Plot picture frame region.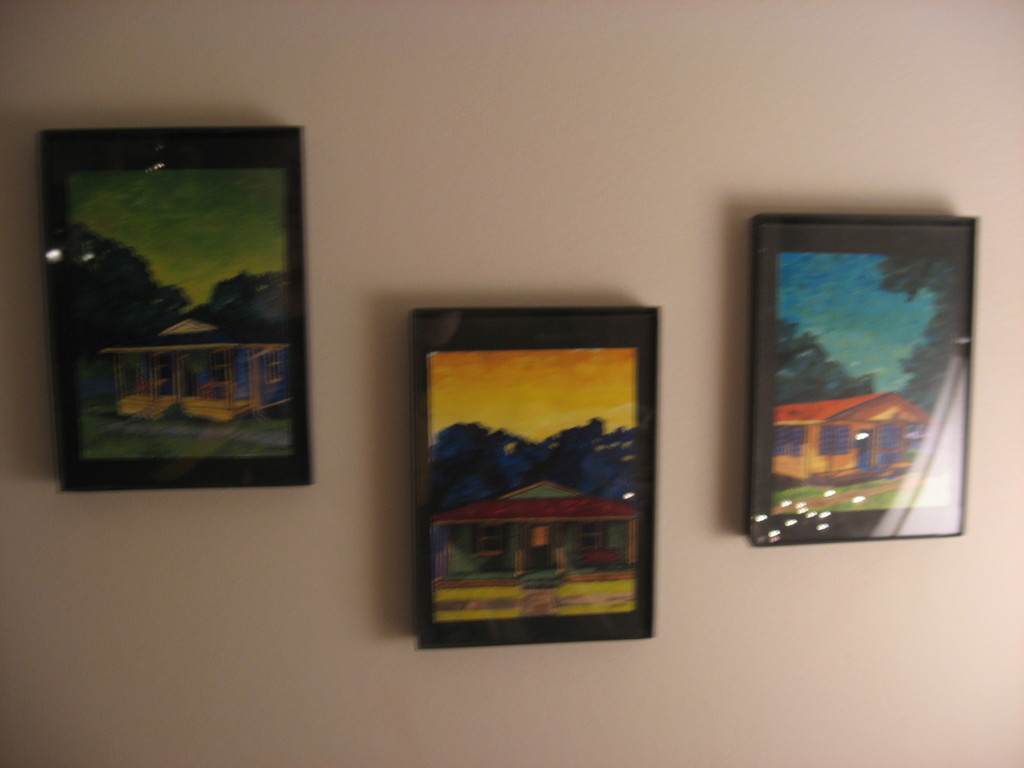
Plotted at Rect(413, 310, 660, 651).
